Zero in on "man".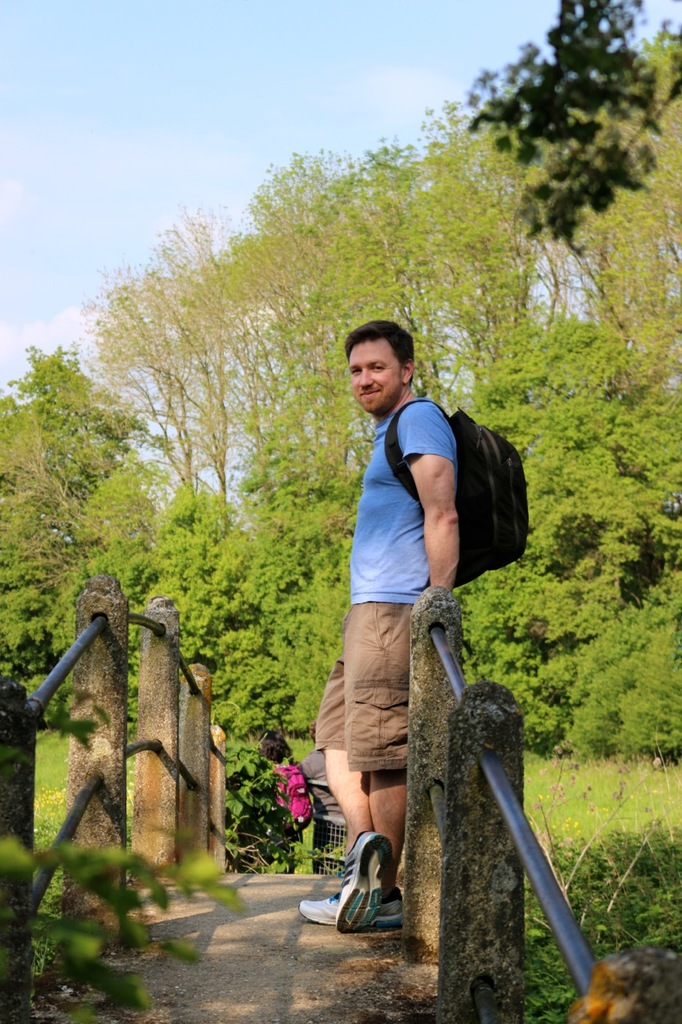
Zeroed in: 309,334,499,955.
